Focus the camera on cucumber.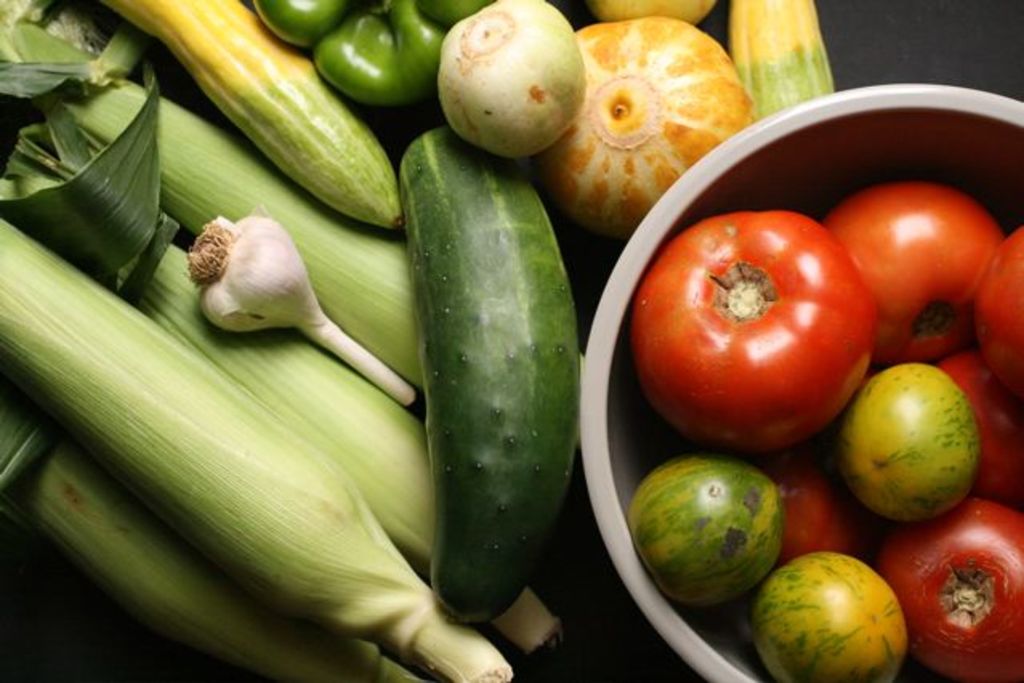
Focus region: box=[734, 0, 838, 123].
